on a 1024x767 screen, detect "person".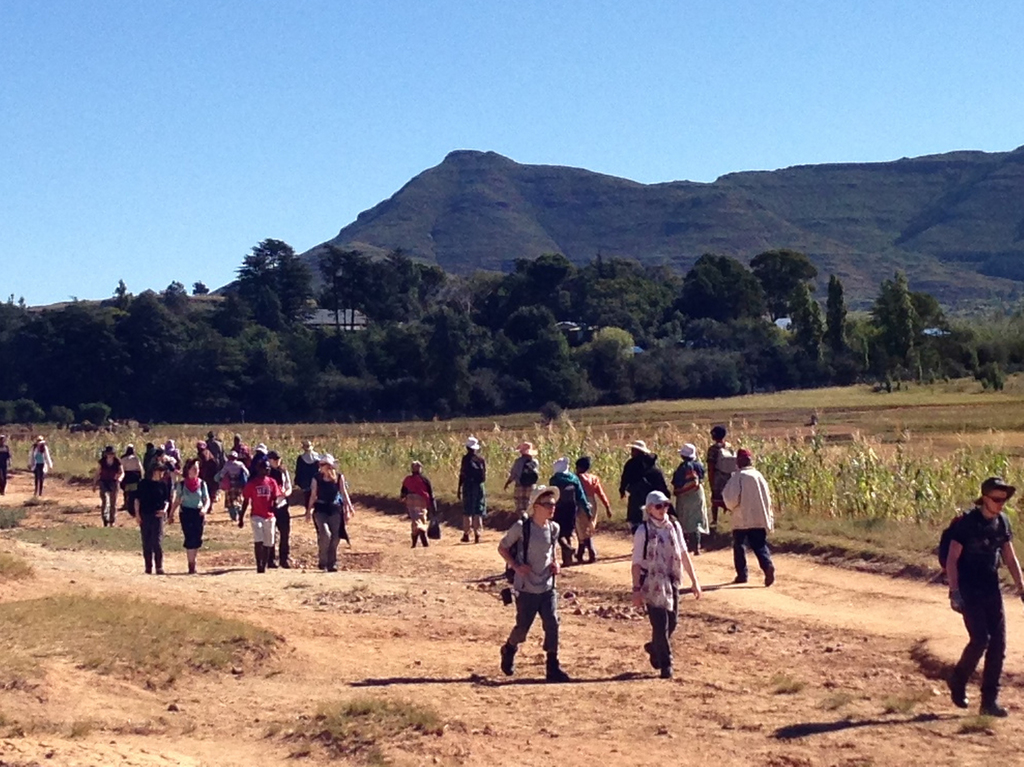
<box>88,441,119,521</box>.
